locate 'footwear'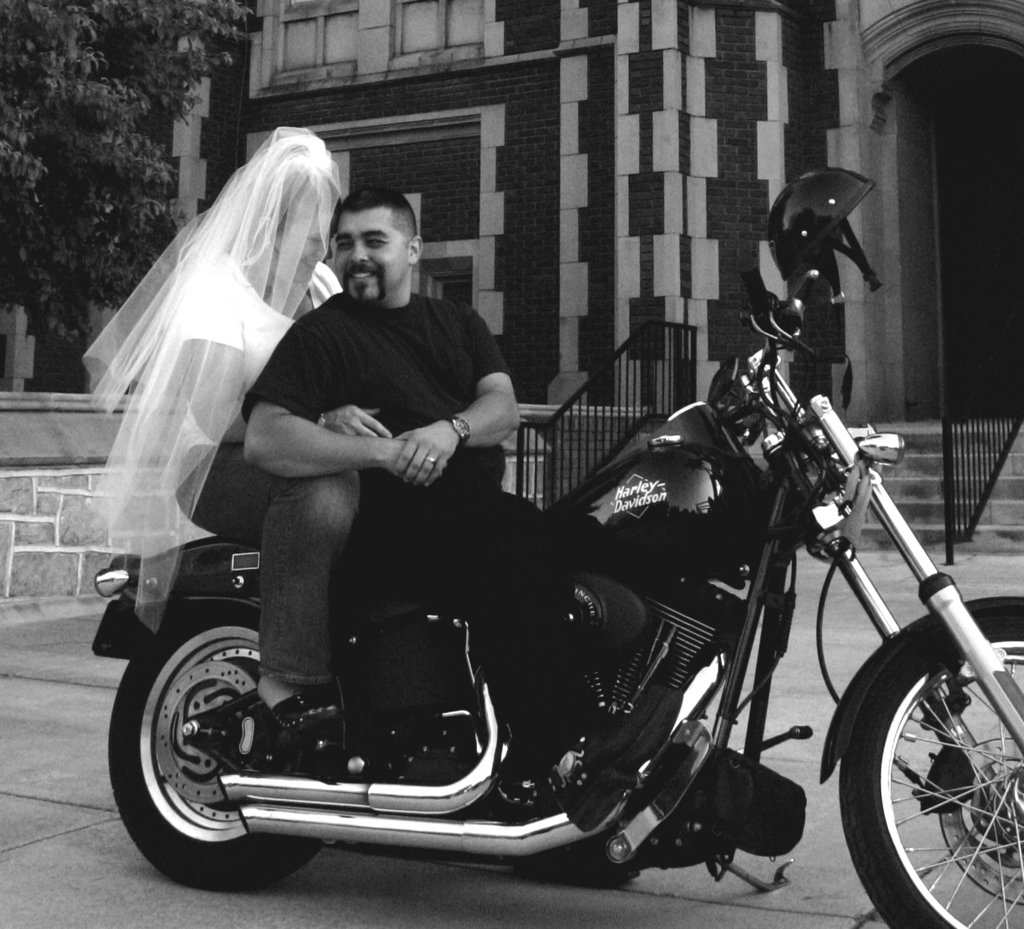
pyautogui.locateOnScreen(262, 694, 340, 726)
